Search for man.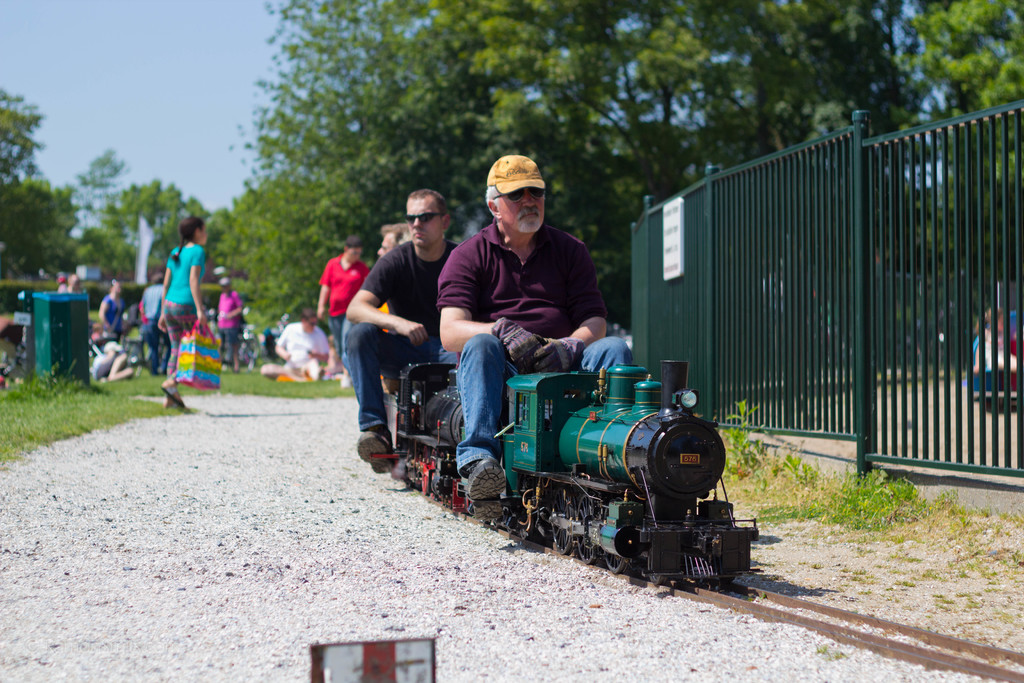
Found at (412,173,637,461).
